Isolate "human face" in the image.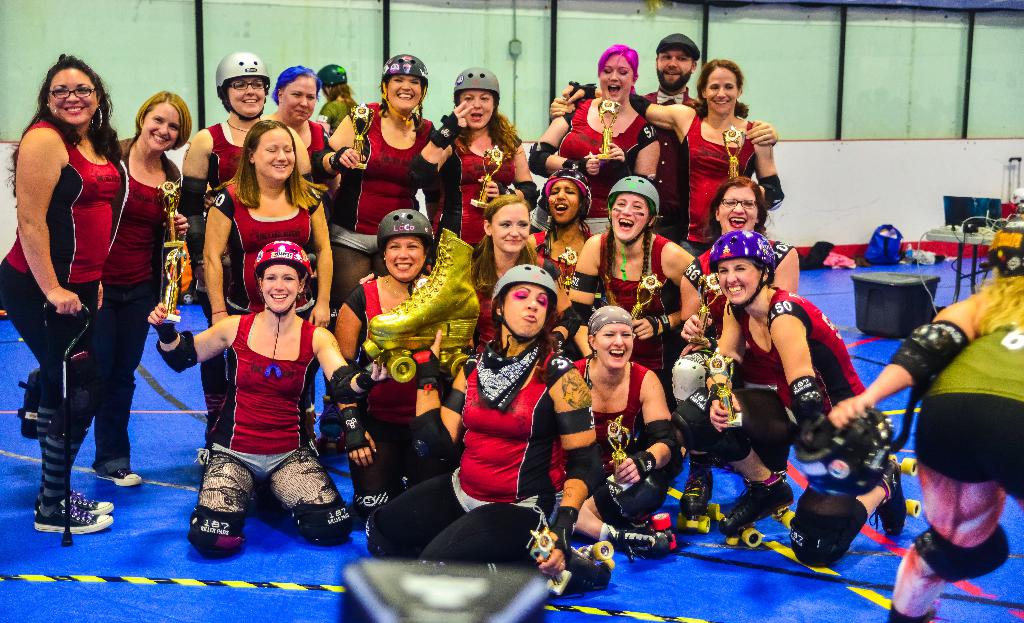
Isolated region: box=[459, 91, 494, 129].
